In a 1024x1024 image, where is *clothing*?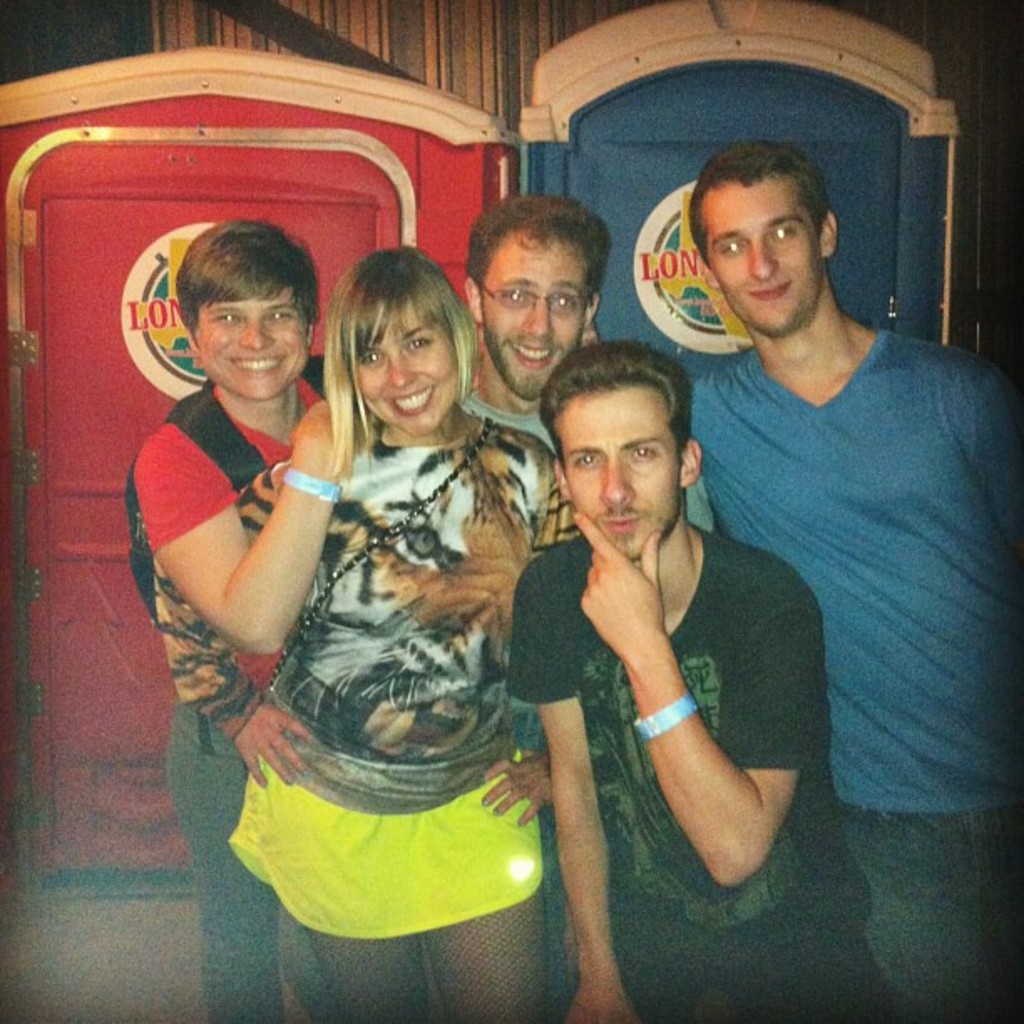
crop(463, 392, 716, 534).
